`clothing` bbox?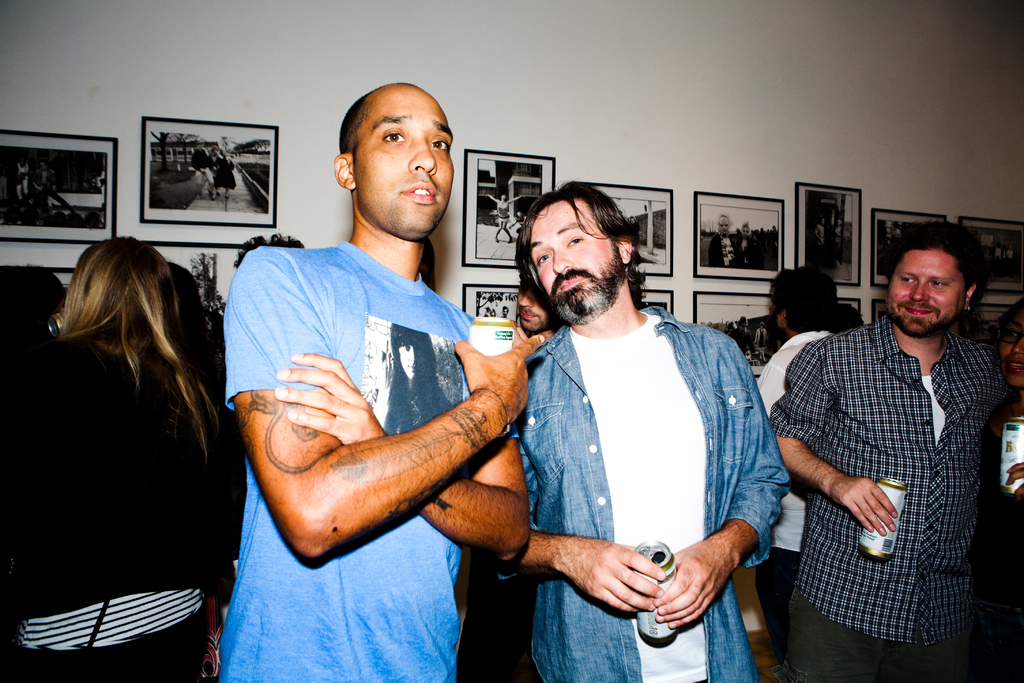
(x1=213, y1=151, x2=237, y2=190)
